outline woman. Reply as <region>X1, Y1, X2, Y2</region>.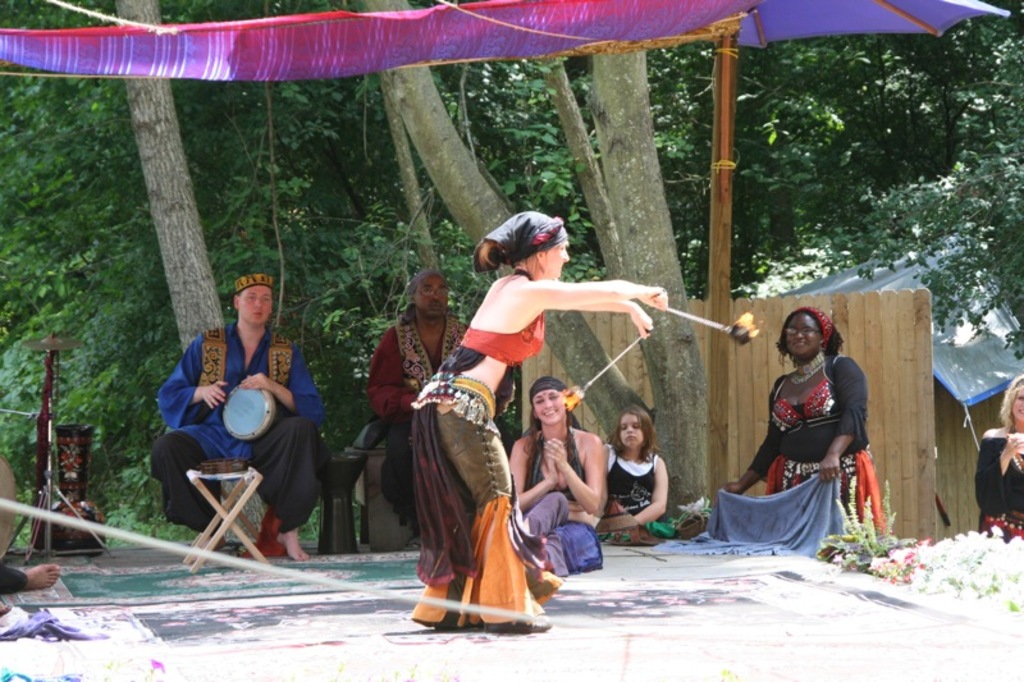
<region>593, 412, 668, 532</region>.
